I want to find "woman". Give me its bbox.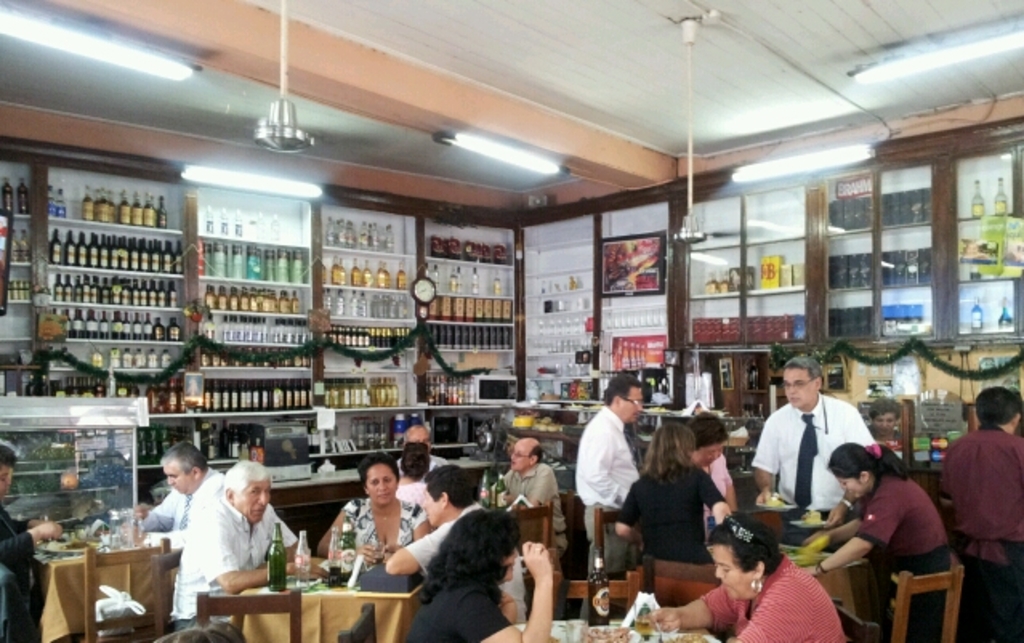
612,417,734,582.
